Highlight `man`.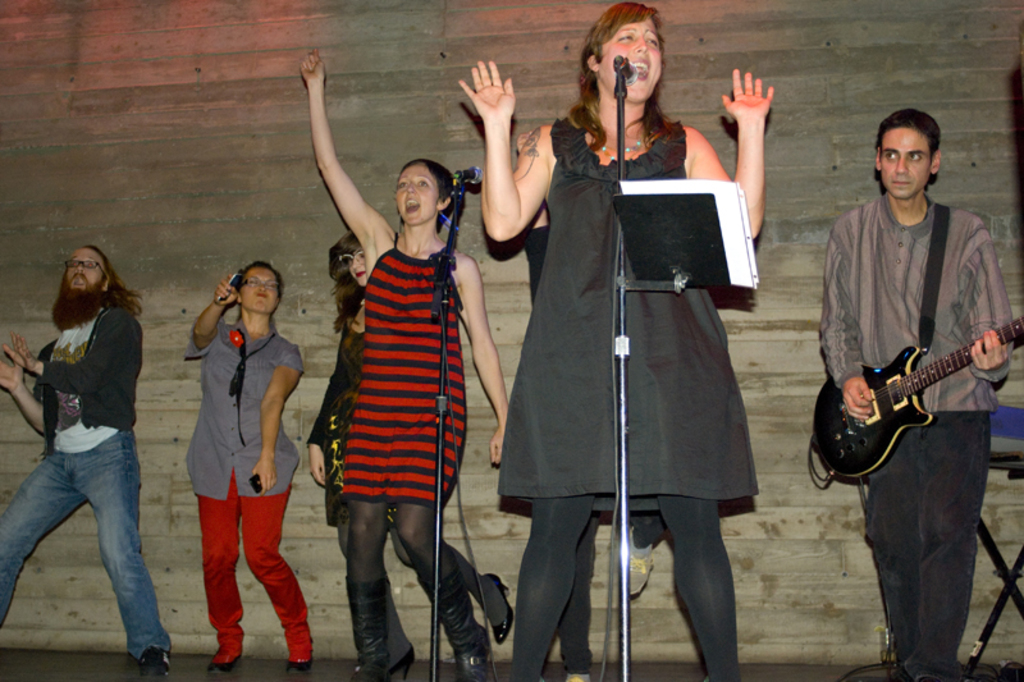
Highlighted region: left=12, top=209, right=177, bottom=679.
